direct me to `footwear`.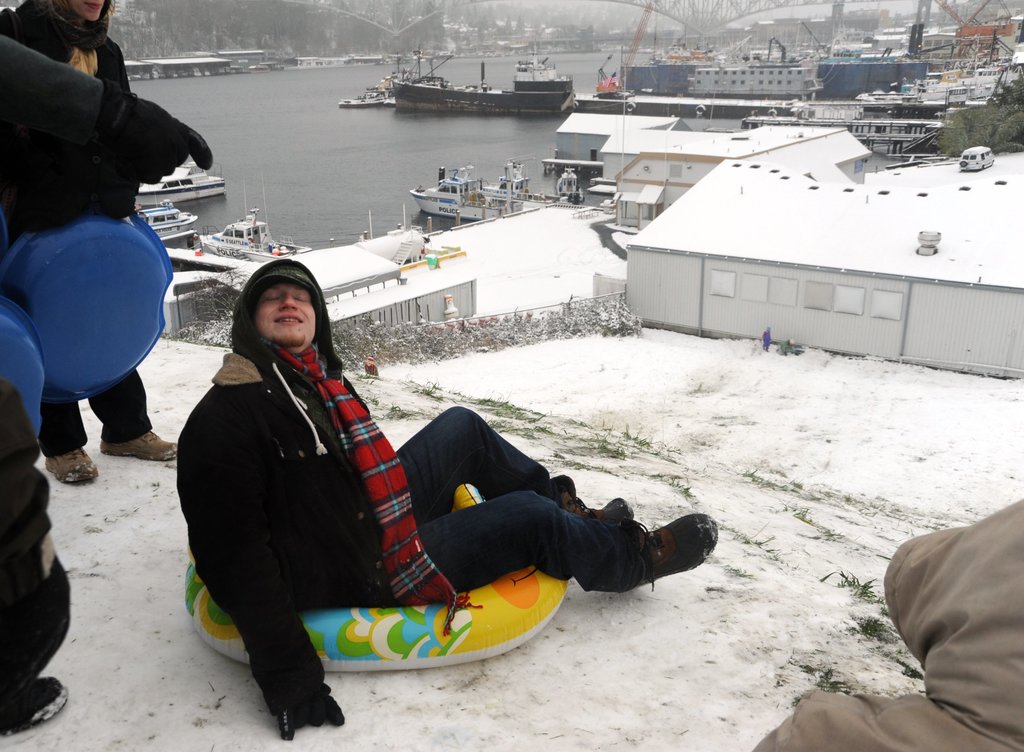
Direction: bbox=[554, 474, 632, 525].
